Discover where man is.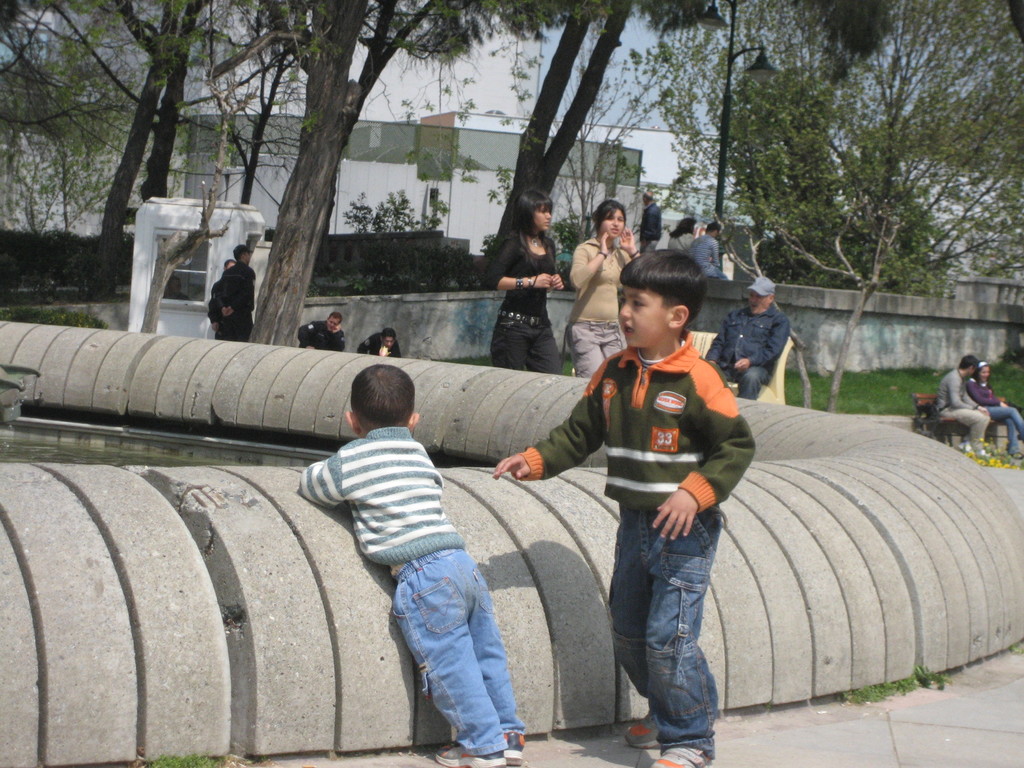
Discovered at bbox=(721, 292, 806, 388).
